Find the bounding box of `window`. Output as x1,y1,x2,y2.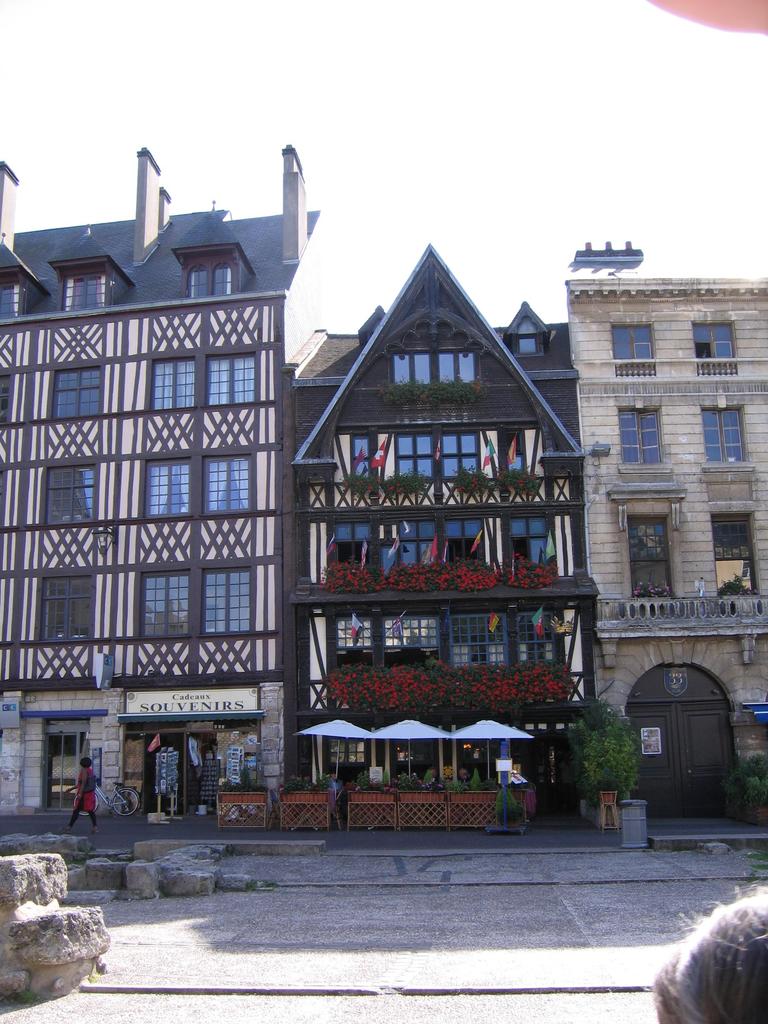
441,347,479,385.
